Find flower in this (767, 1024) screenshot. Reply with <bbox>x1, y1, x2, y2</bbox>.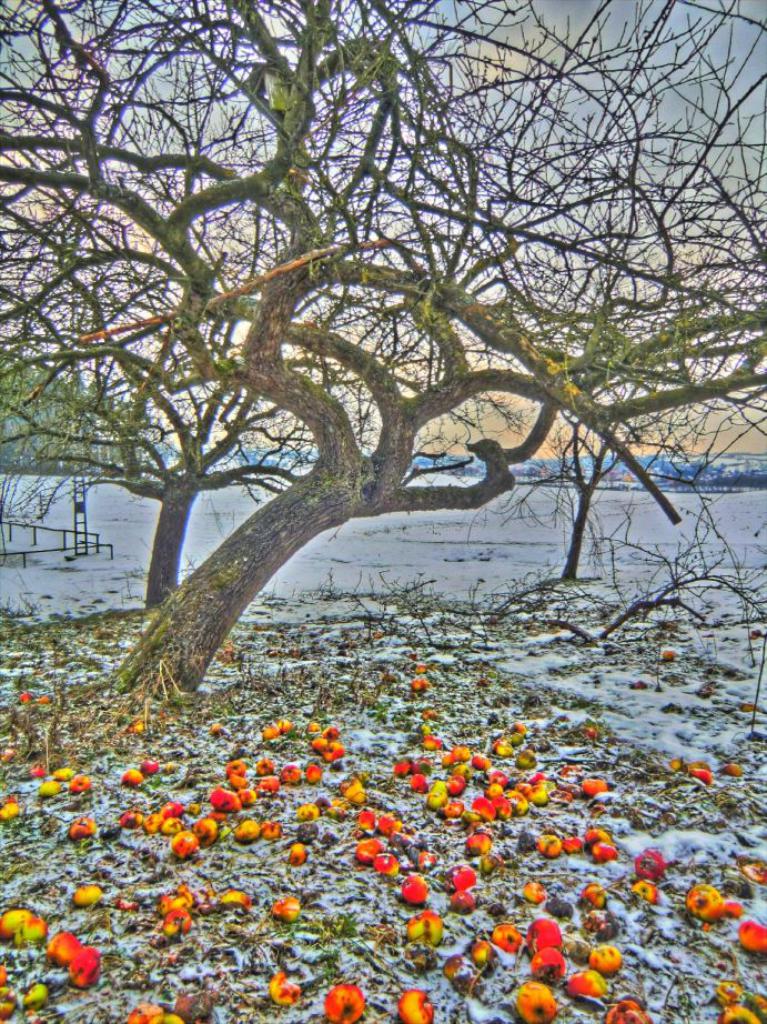
<bbox>0, 801, 17, 816</bbox>.
